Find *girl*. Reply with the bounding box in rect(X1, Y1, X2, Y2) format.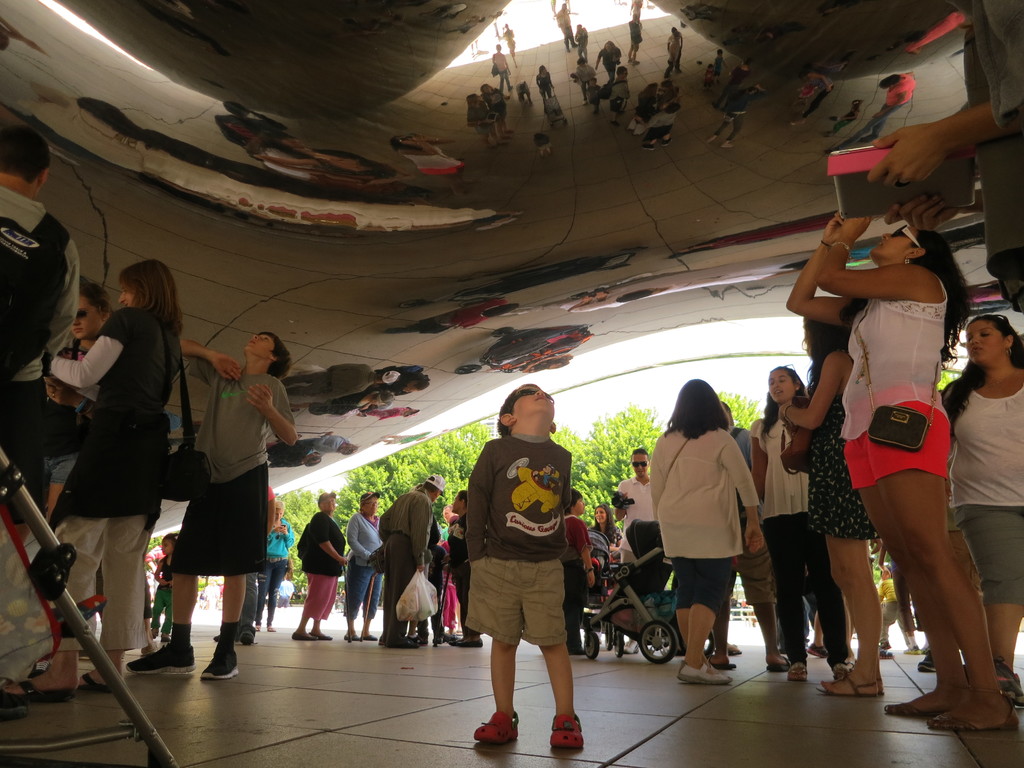
rect(764, 292, 871, 700).
